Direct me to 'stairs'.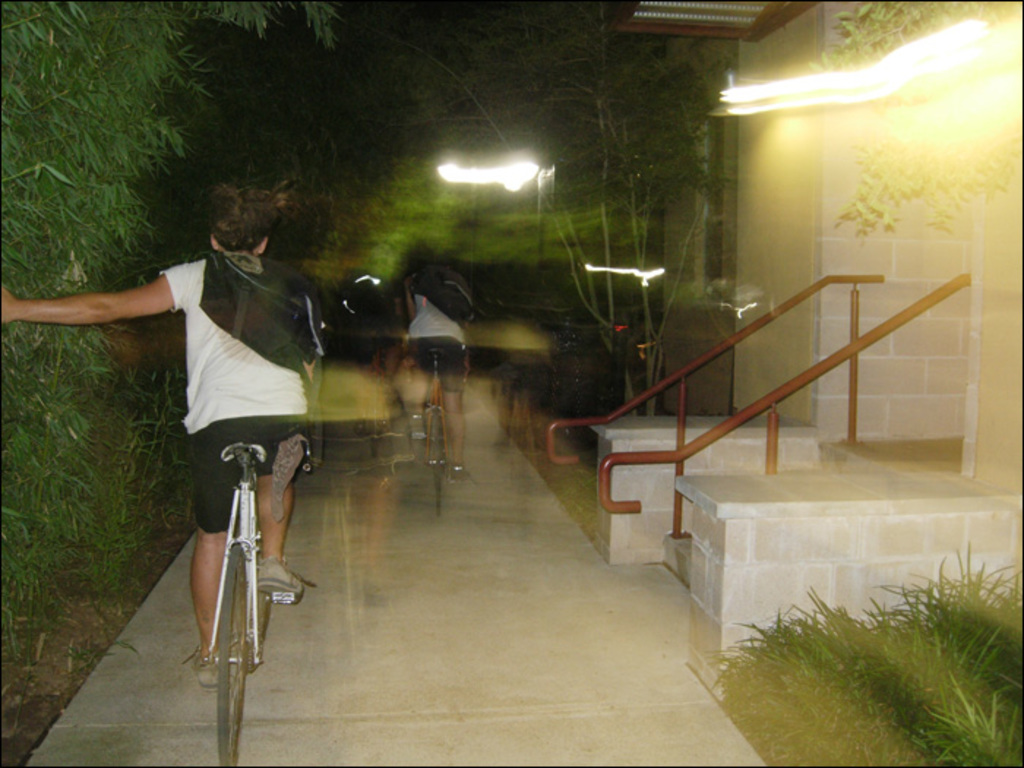
Direction: [left=663, top=532, right=693, bottom=595].
